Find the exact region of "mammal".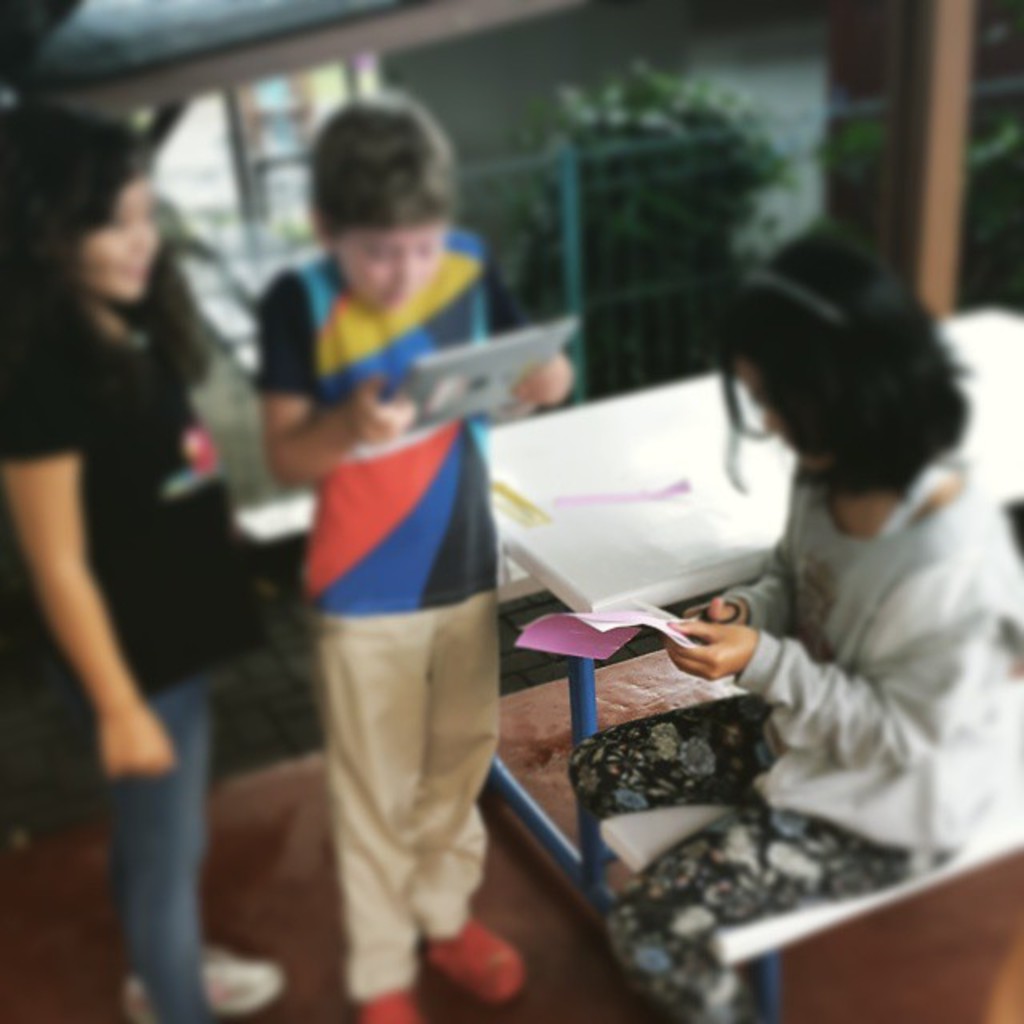
Exact region: bbox=[0, 112, 283, 1022].
